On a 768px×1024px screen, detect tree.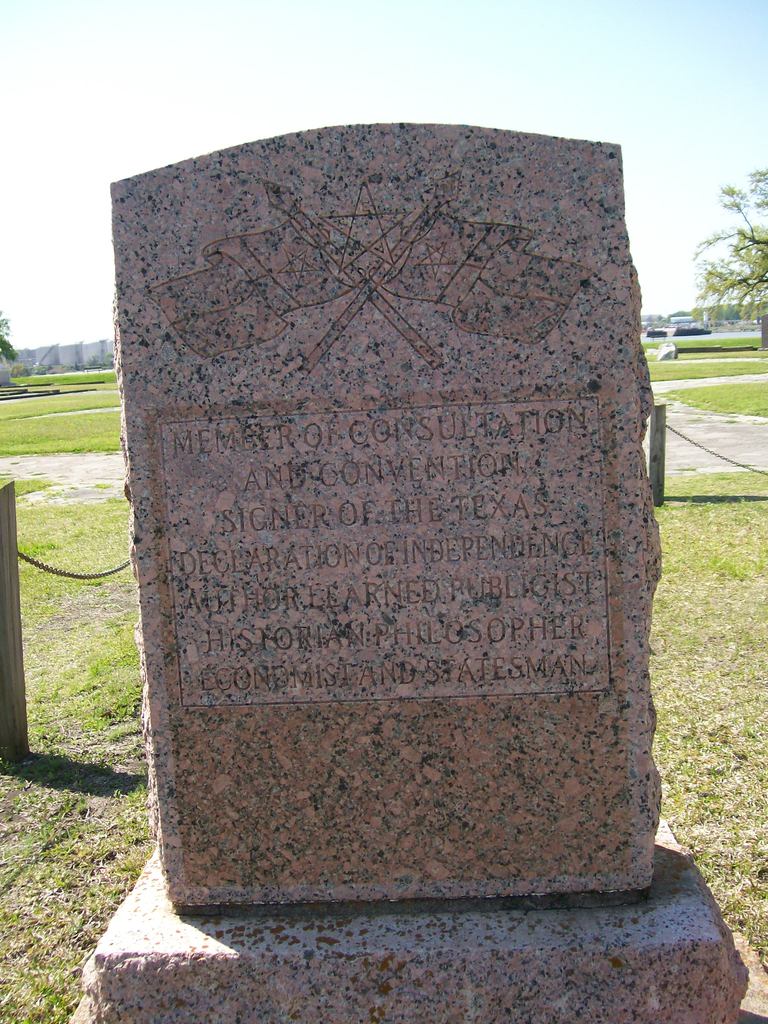
l=0, t=314, r=18, b=373.
